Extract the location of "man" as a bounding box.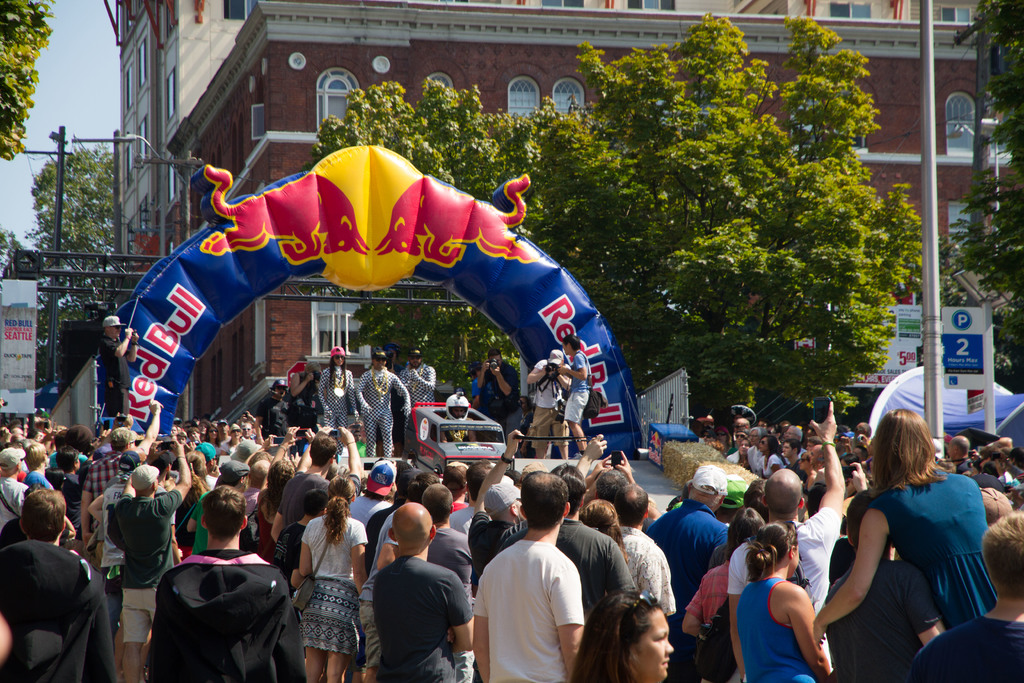
rect(469, 343, 519, 460).
